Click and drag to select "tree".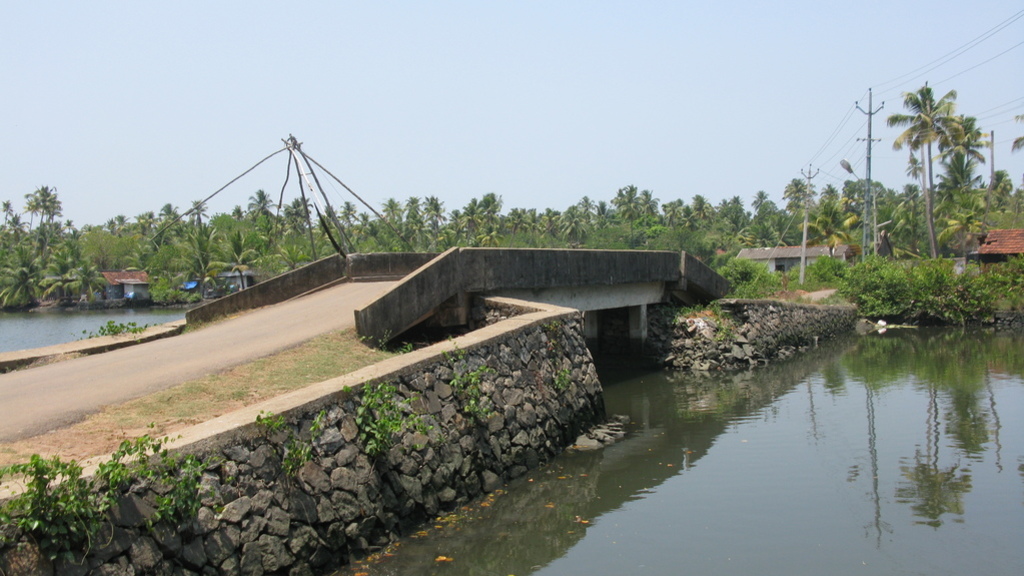
Selection: l=843, t=175, r=892, b=221.
